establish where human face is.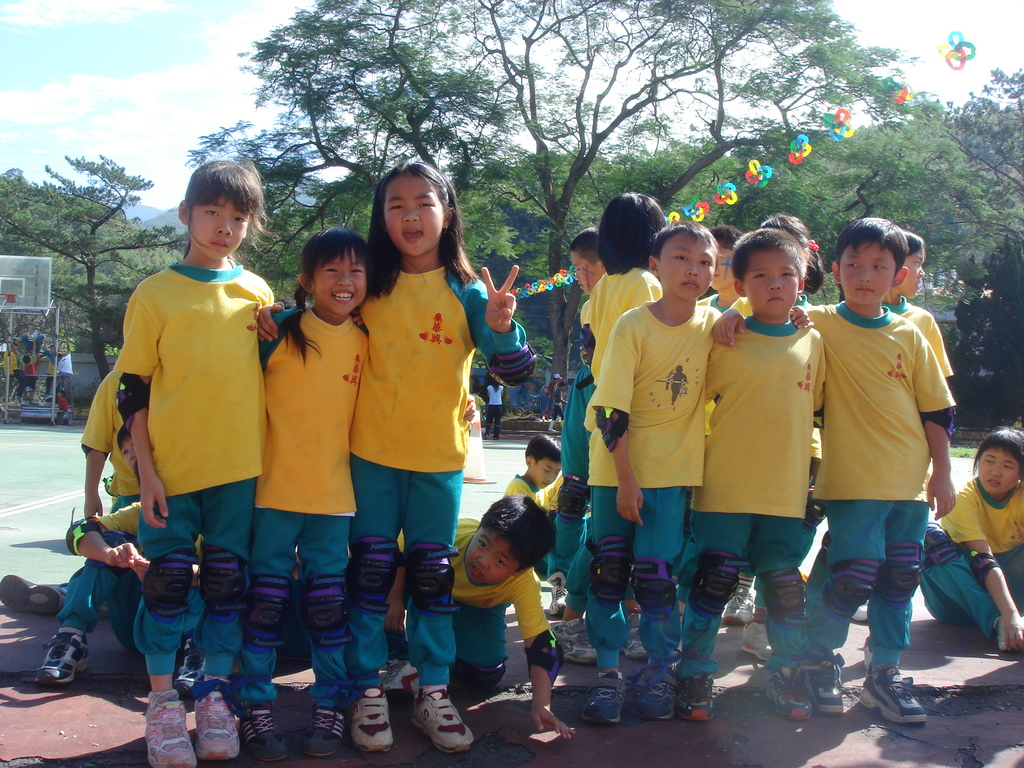
Established at Rect(314, 249, 367, 314).
